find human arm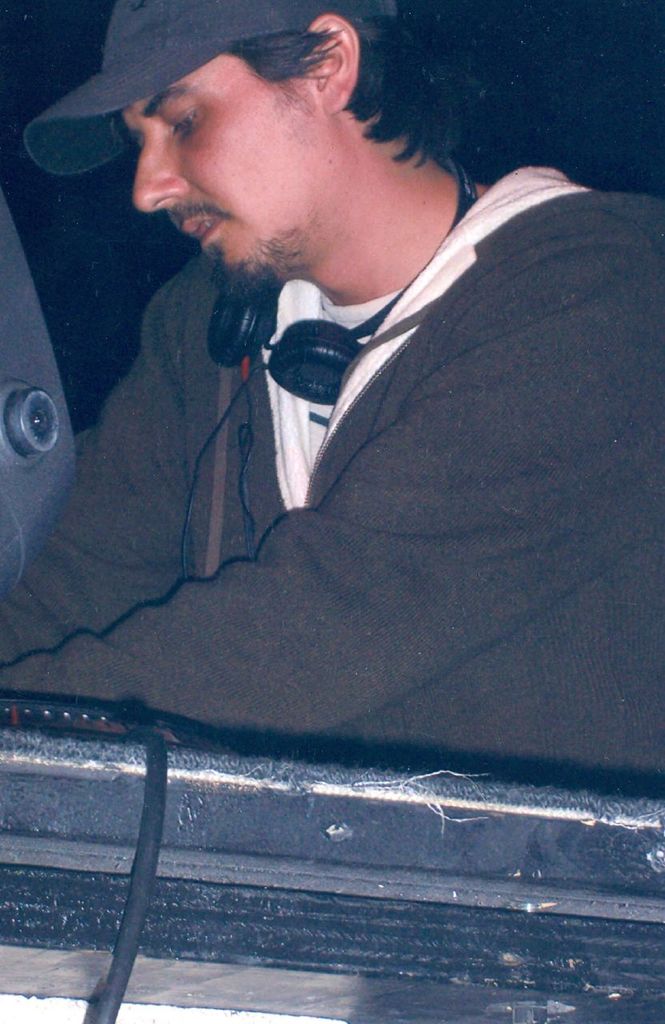
x1=3 y1=258 x2=657 y2=744
